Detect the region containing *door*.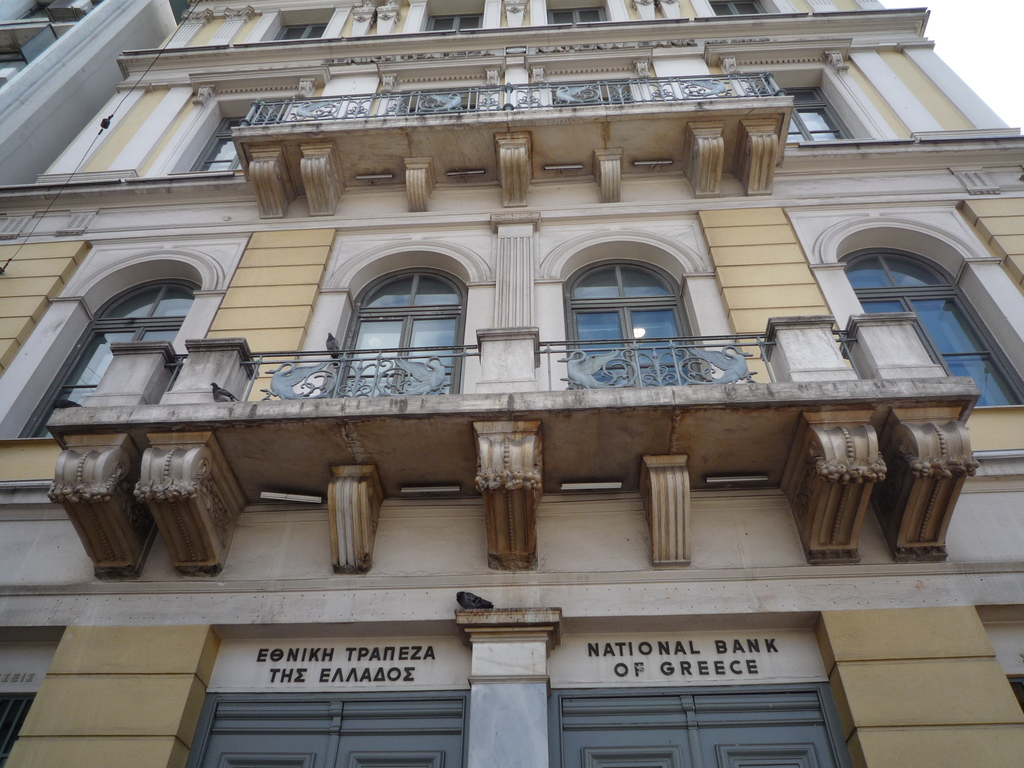
(175, 685, 467, 767).
